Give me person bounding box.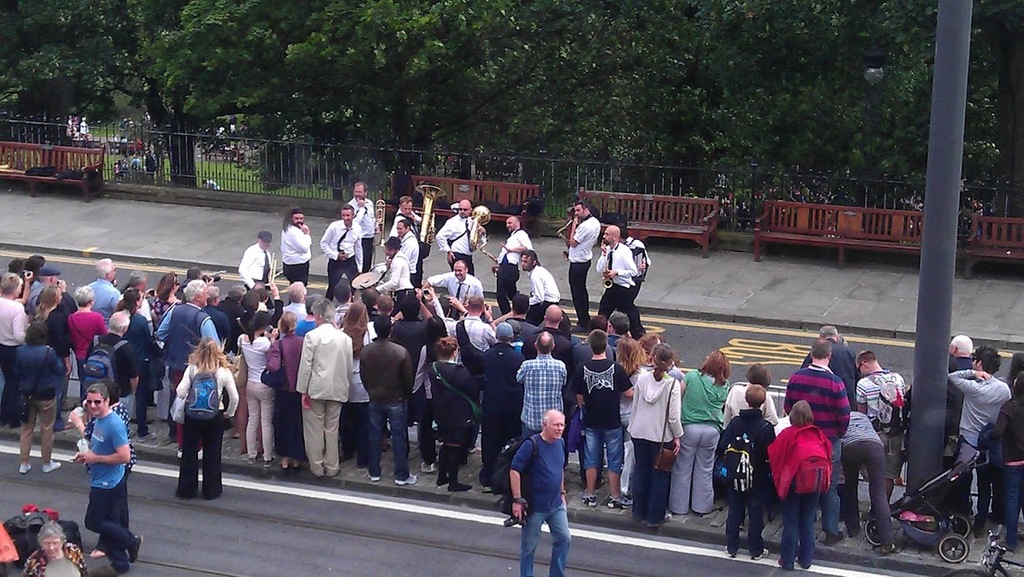
615:344:688:535.
